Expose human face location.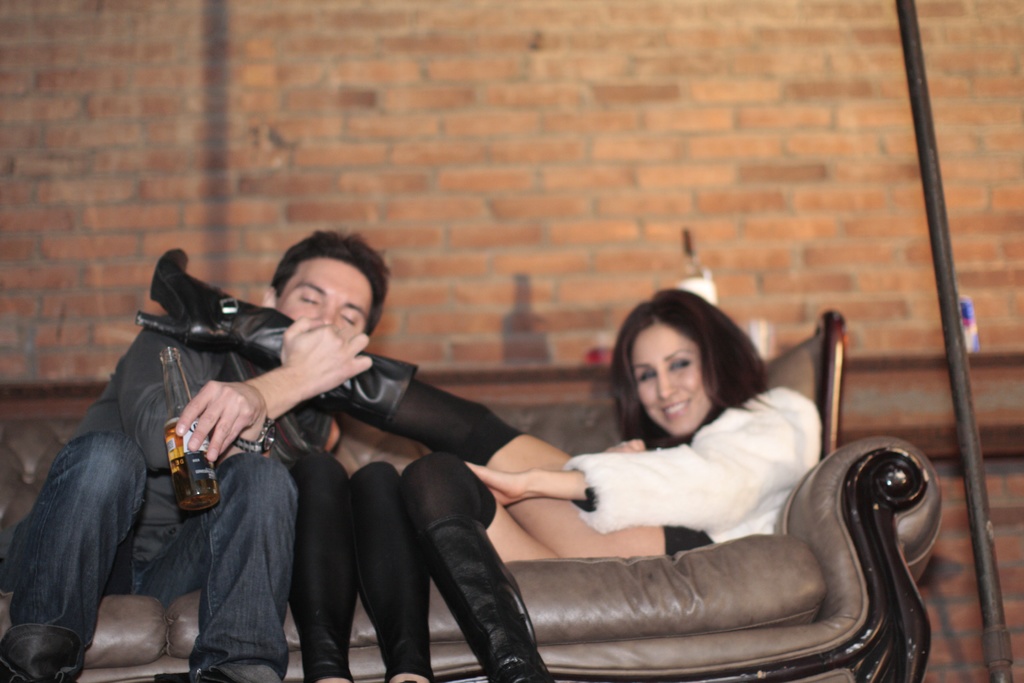
Exposed at select_region(278, 269, 374, 318).
